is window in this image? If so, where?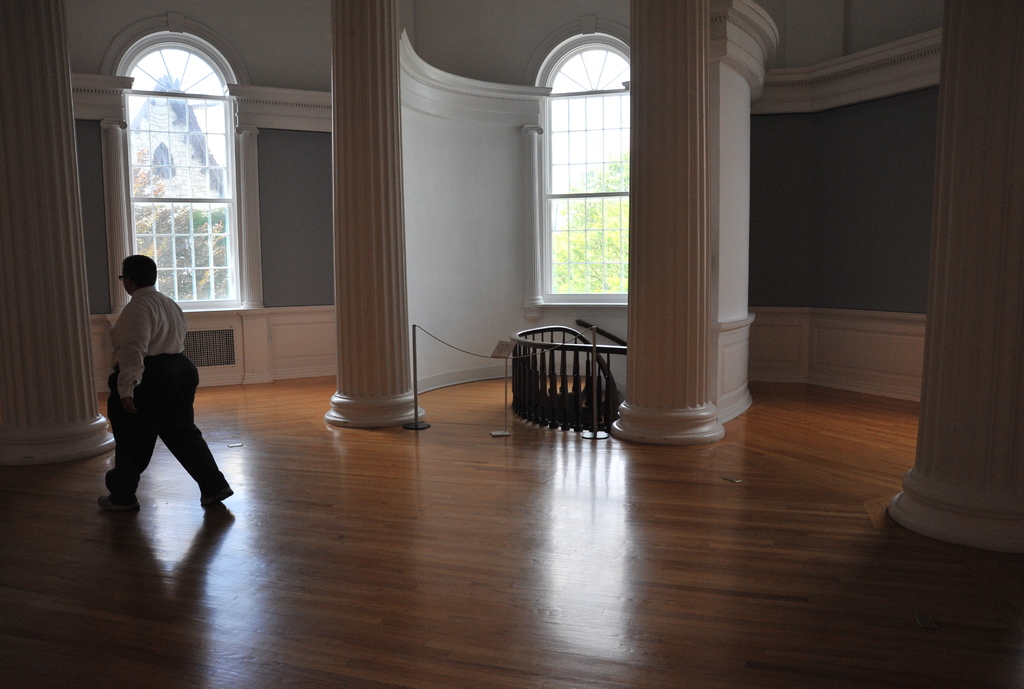
Yes, at (100, 13, 263, 313).
